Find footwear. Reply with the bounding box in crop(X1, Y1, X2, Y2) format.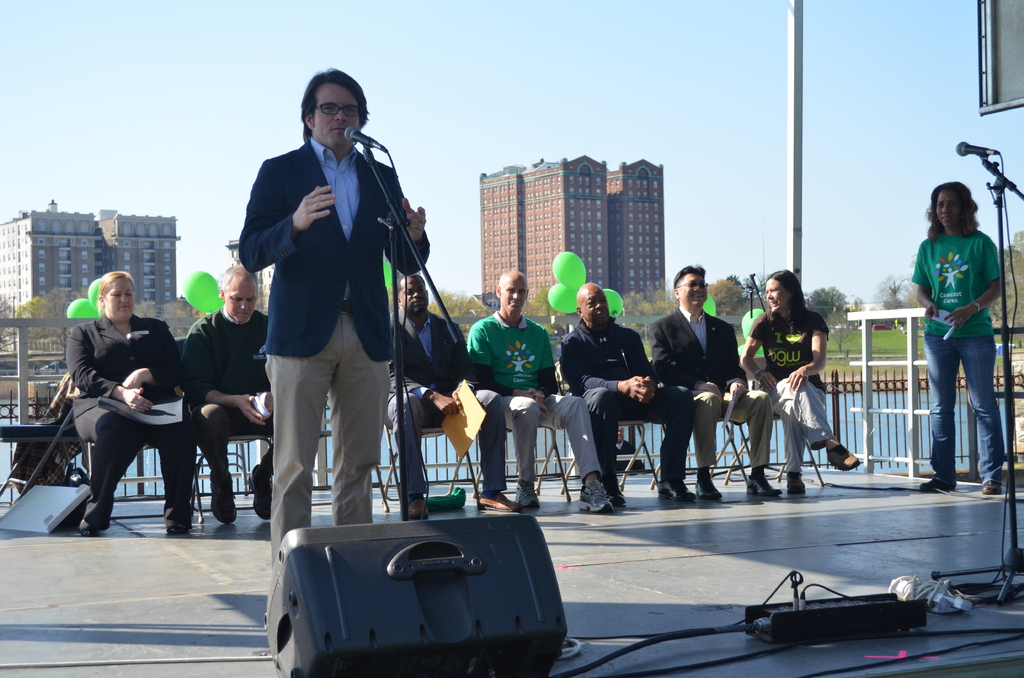
crop(744, 474, 781, 496).
